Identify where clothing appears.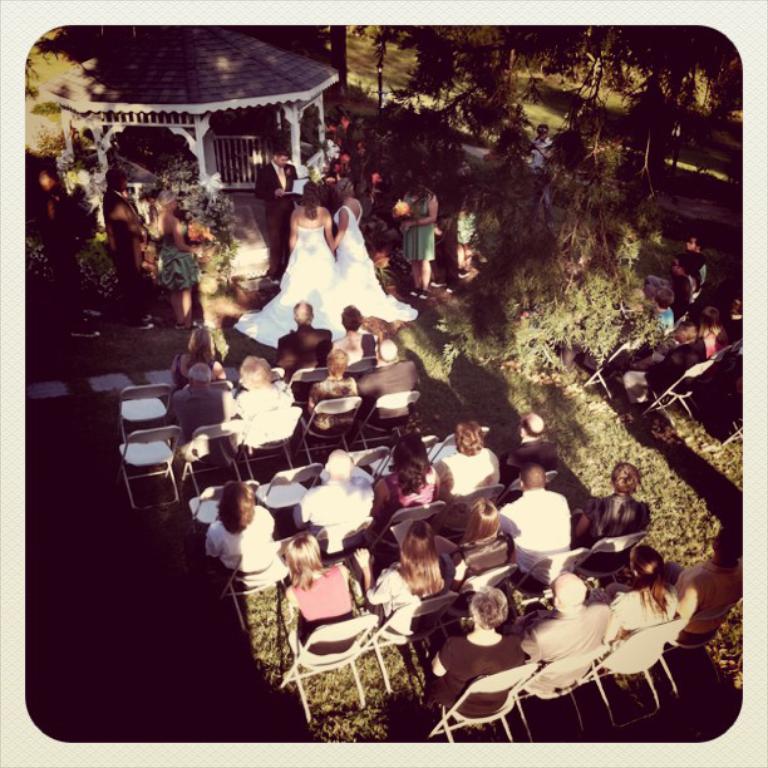
Appears at bbox=[371, 467, 438, 521].
